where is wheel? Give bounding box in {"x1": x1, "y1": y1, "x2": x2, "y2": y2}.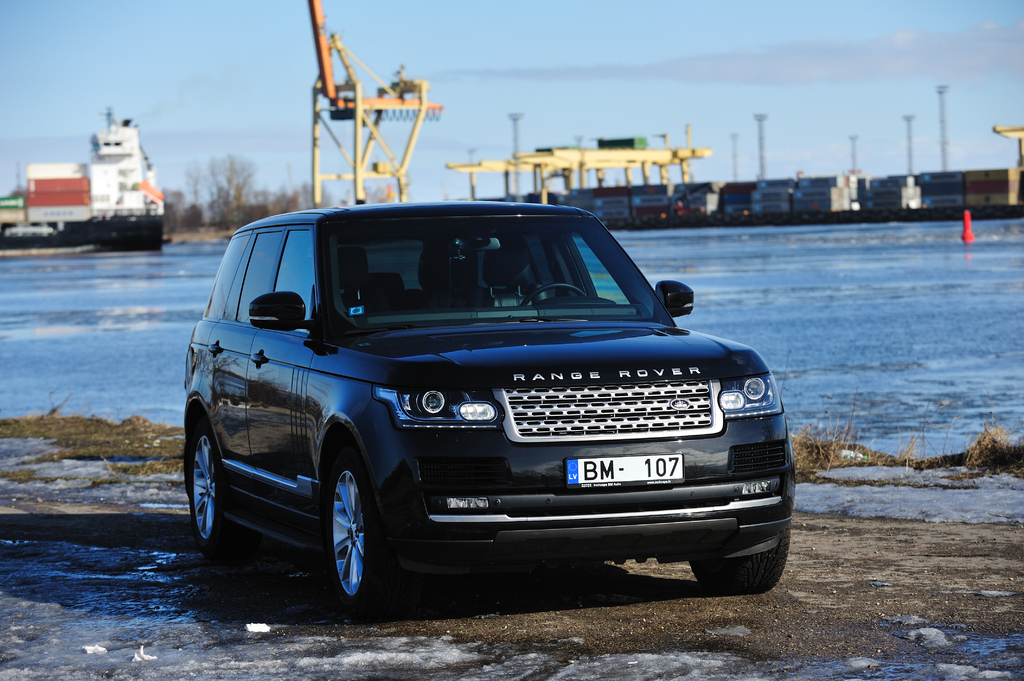
{"x1": 690, "y1": 518, "x2": 791, "y2": 592}.
